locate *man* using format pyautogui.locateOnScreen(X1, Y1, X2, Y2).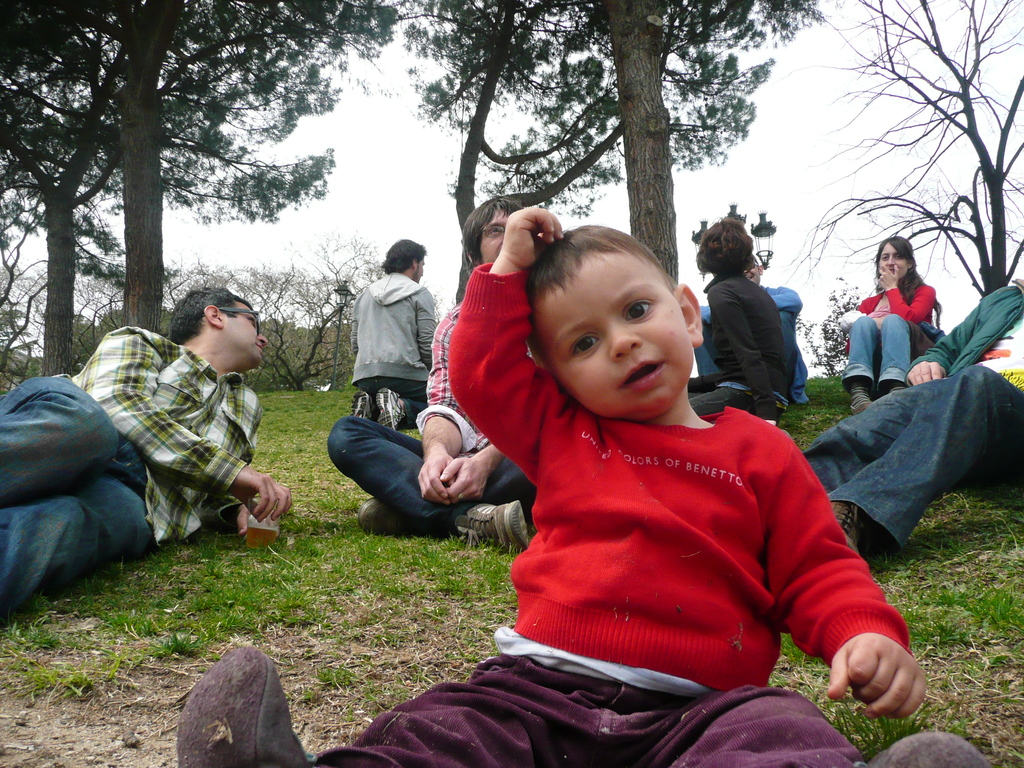
pyautogui.locateOnScreen(353, 240, 445, 468).
